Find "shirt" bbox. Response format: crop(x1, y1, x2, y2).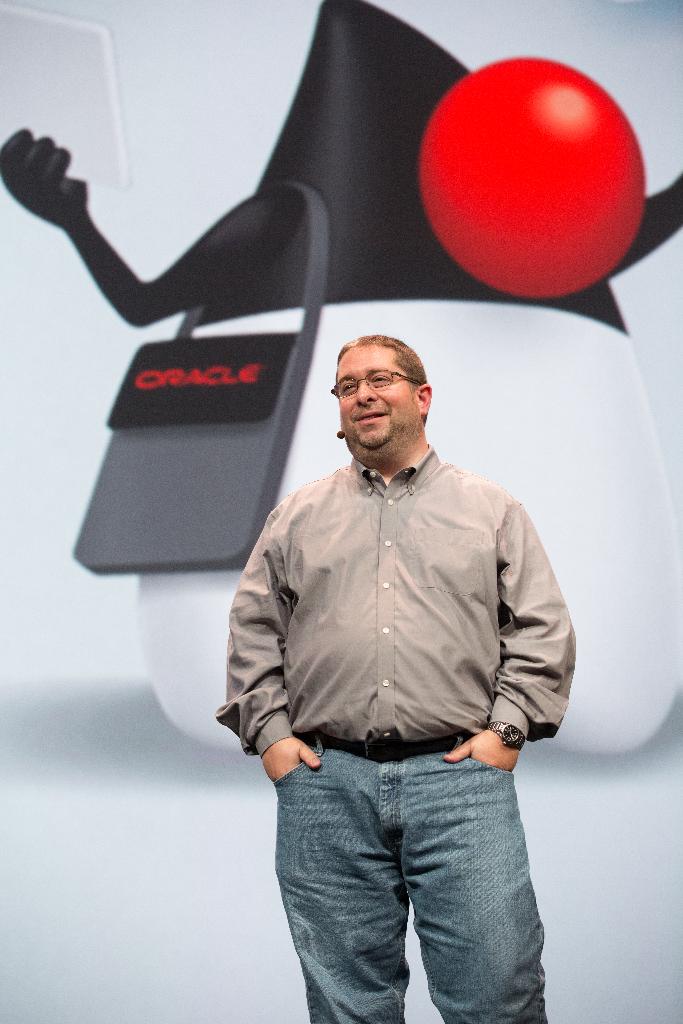
crop(245, 397, 558, 794).
